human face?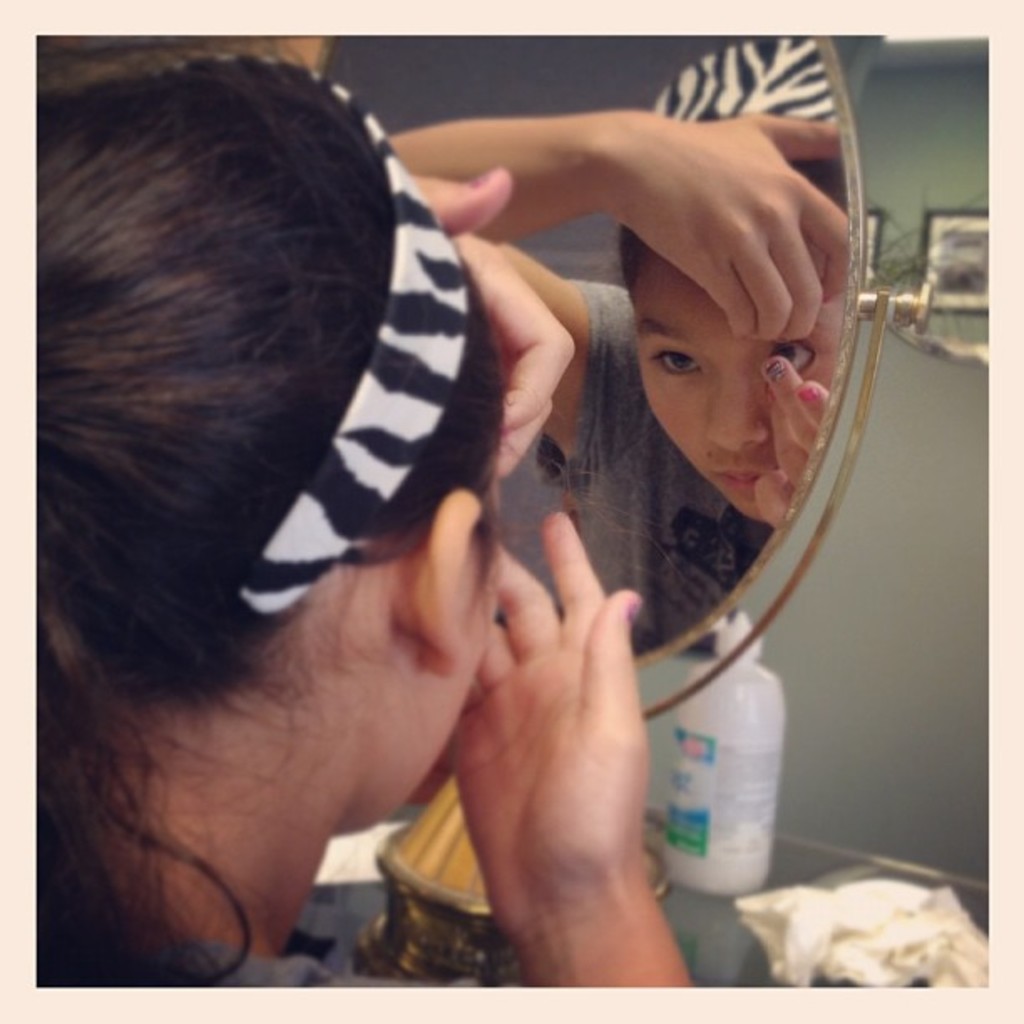
{"left": 637, "top": 244, "right": 838, "bottom": 525}
